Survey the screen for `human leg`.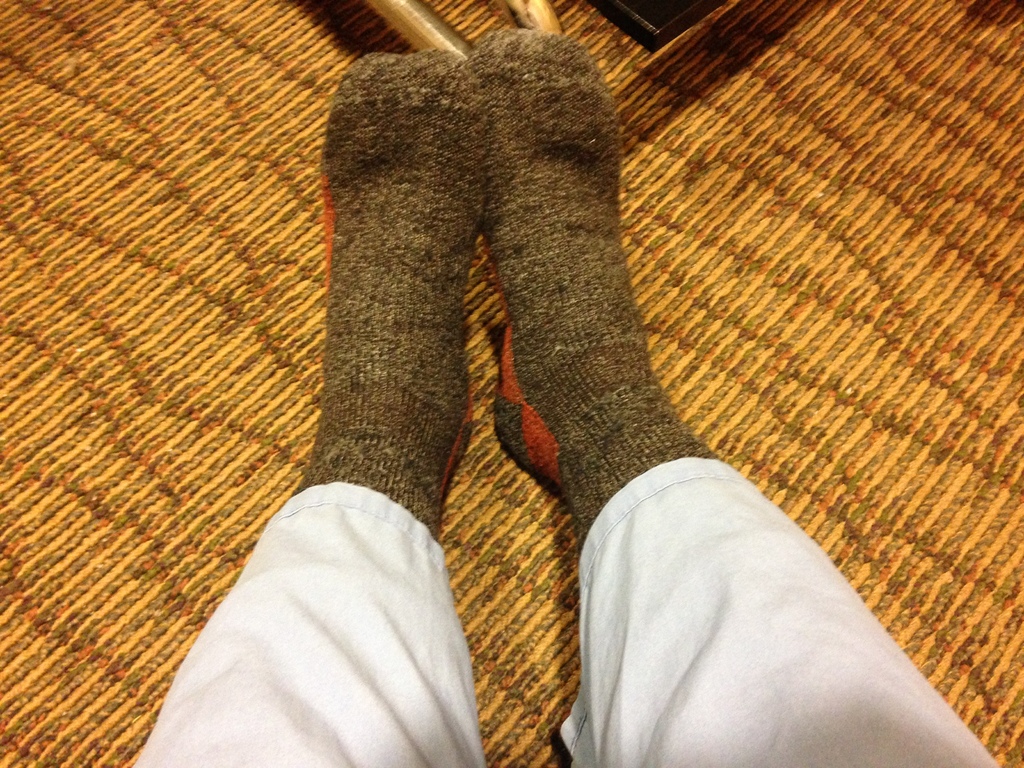
Survey found: rect(484, 22, 997, 767).
